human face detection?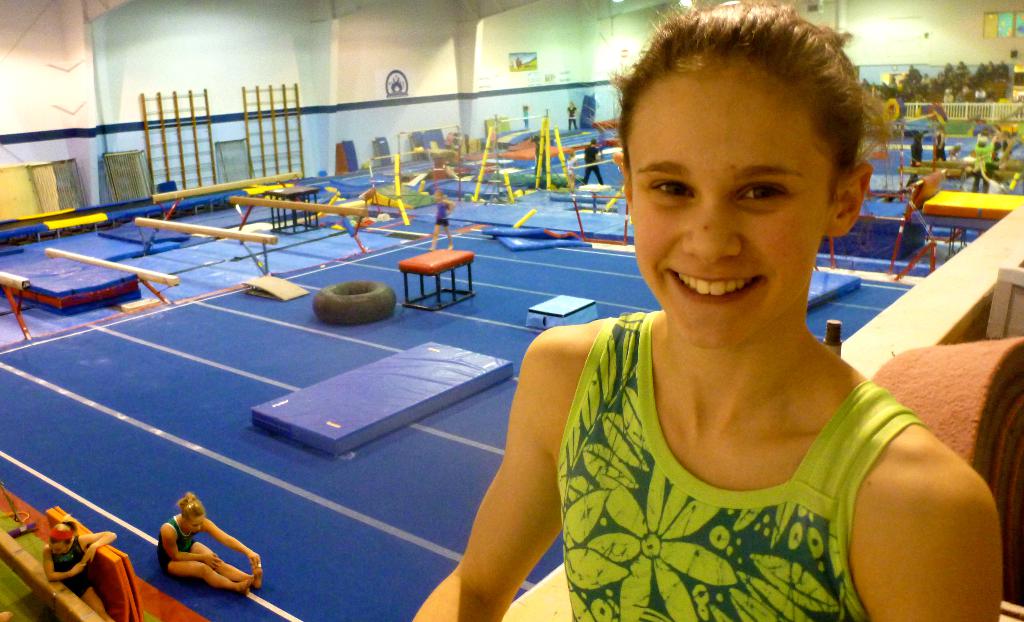
crop(189, 517, 203, 534)
